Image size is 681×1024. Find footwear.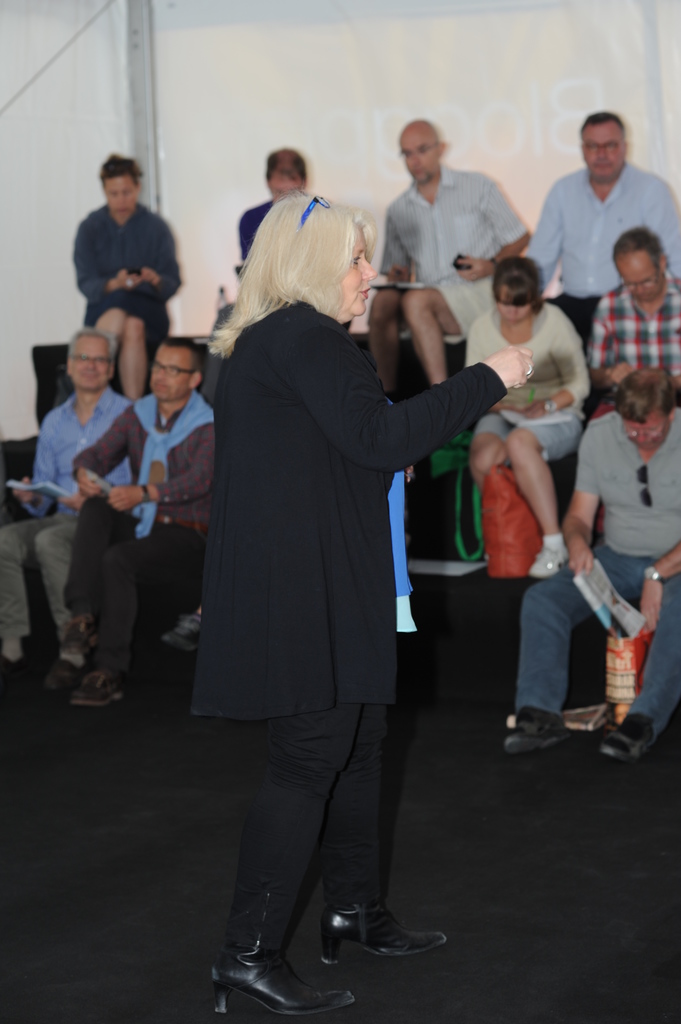
box(324, 901, 440, 977).
